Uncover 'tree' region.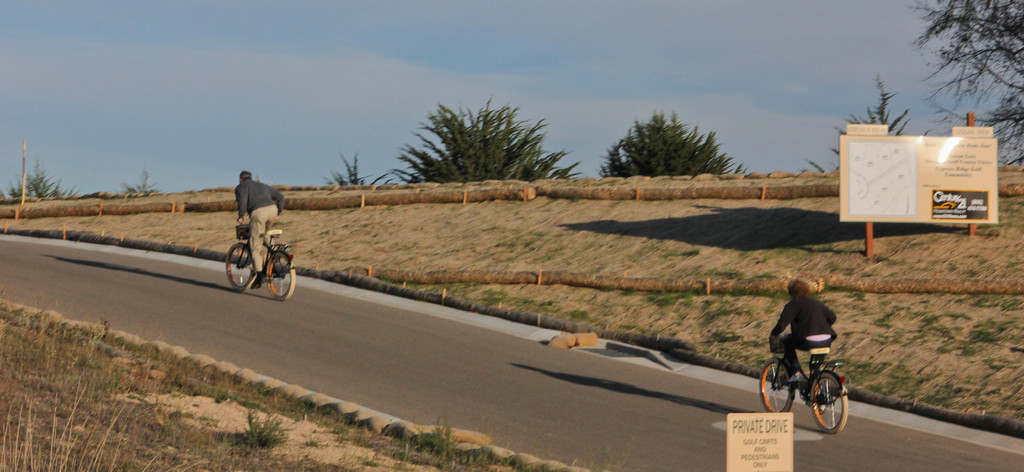
Uncovered: [x1=122, y1=165, x2=161, y2=193].
